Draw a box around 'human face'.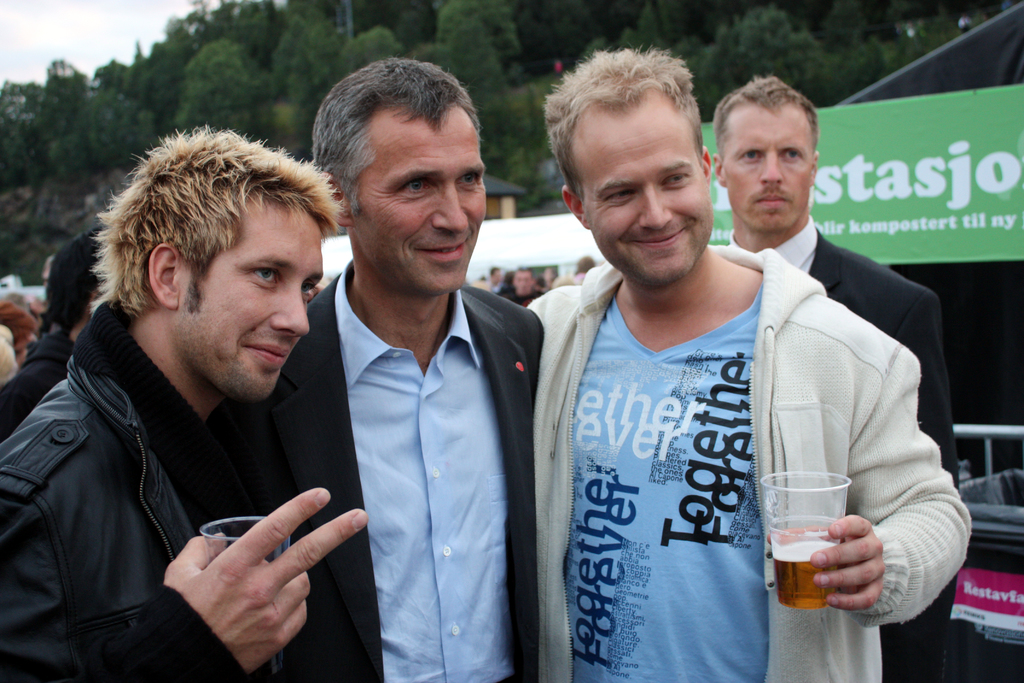
l=728, t=106, r=813, b=231.
